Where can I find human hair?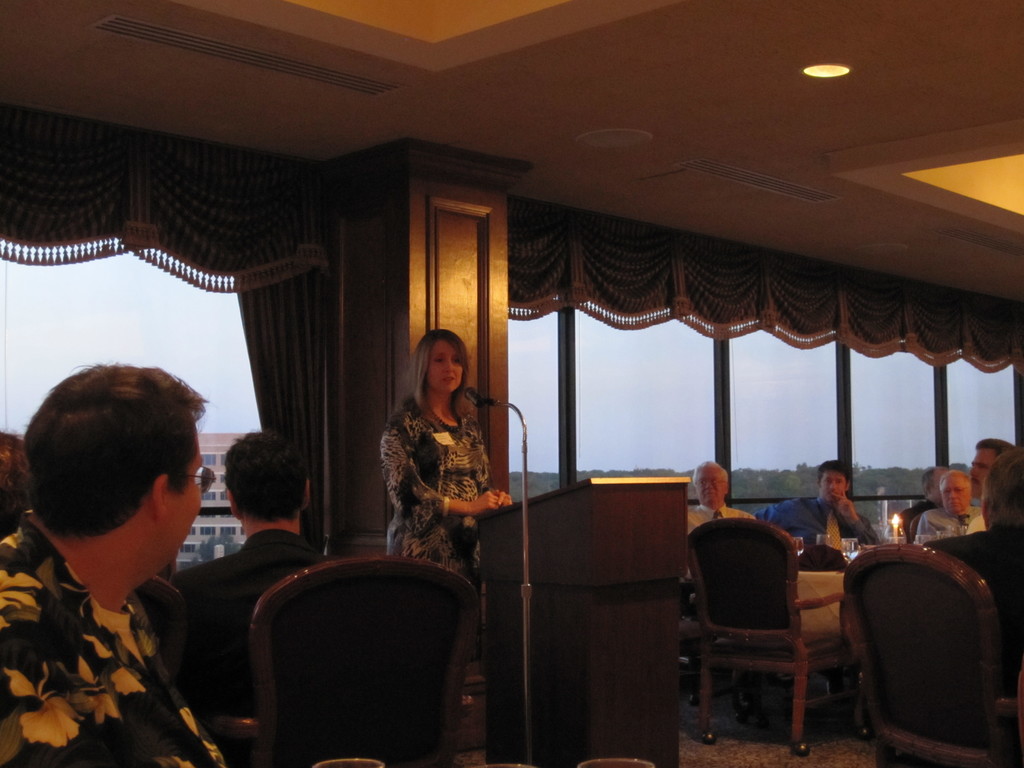
You can find it at <box>225,431,310,520</box>.
